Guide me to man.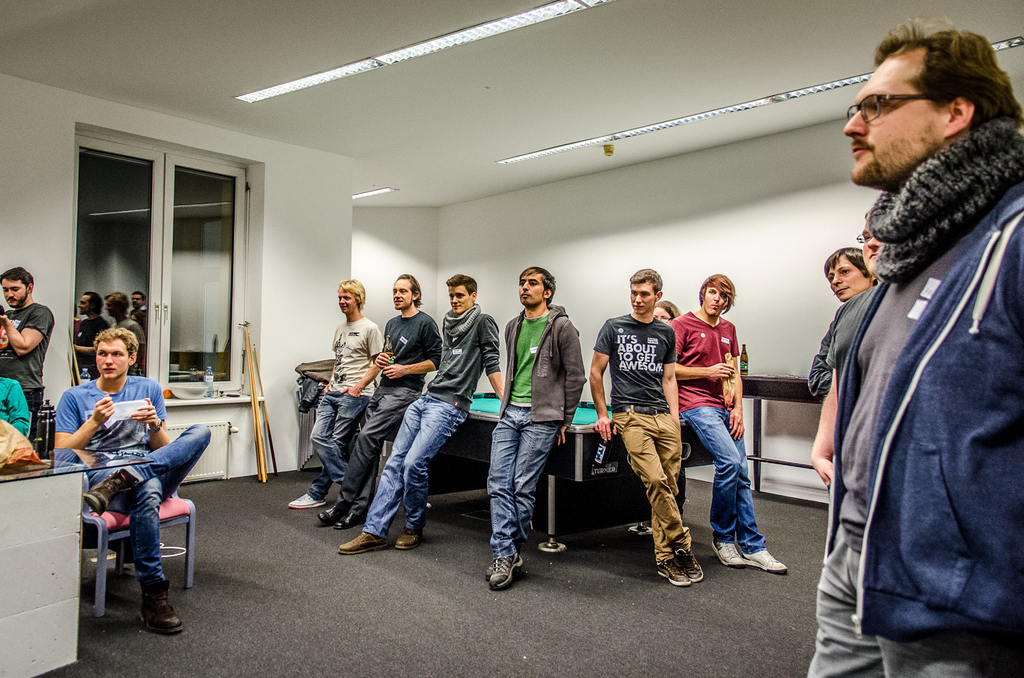
Guidance: [x1=588, y1=268, x2=705, y2=588].
